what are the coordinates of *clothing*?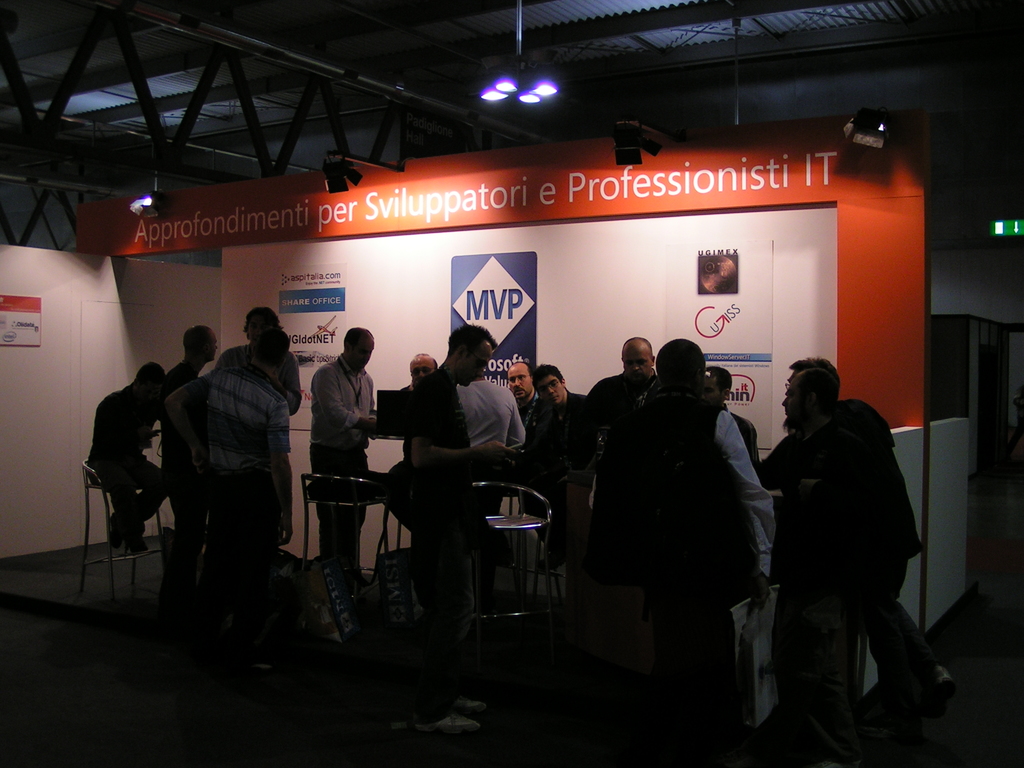
select_region(173, 357, 290, 645).
